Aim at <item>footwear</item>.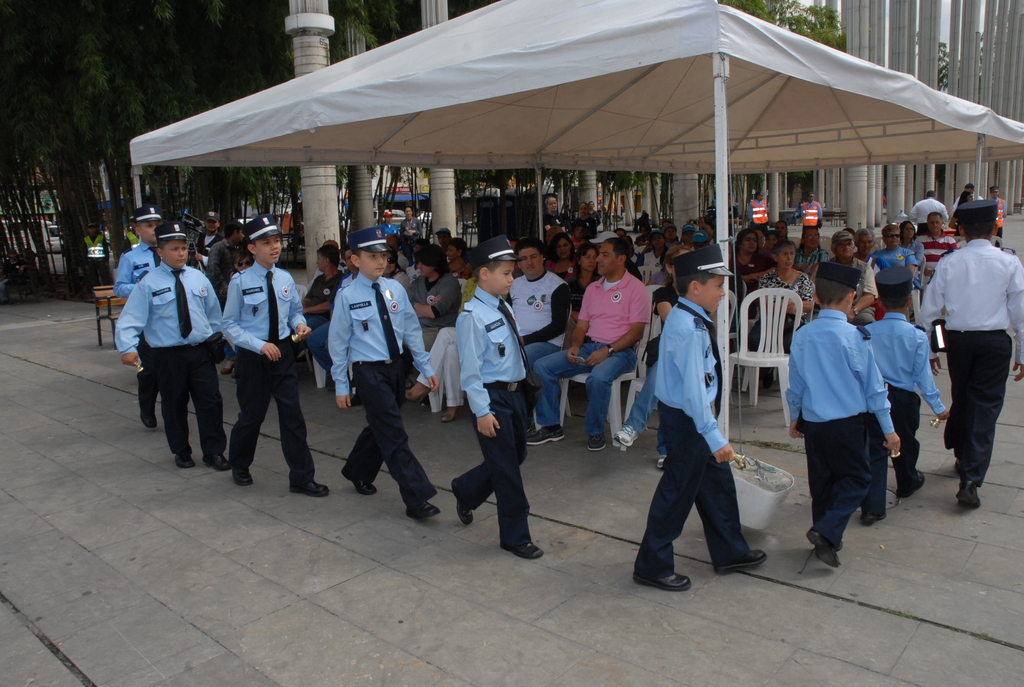
Aimed at <bbox>451, 478, 474, 525</bbox>.
